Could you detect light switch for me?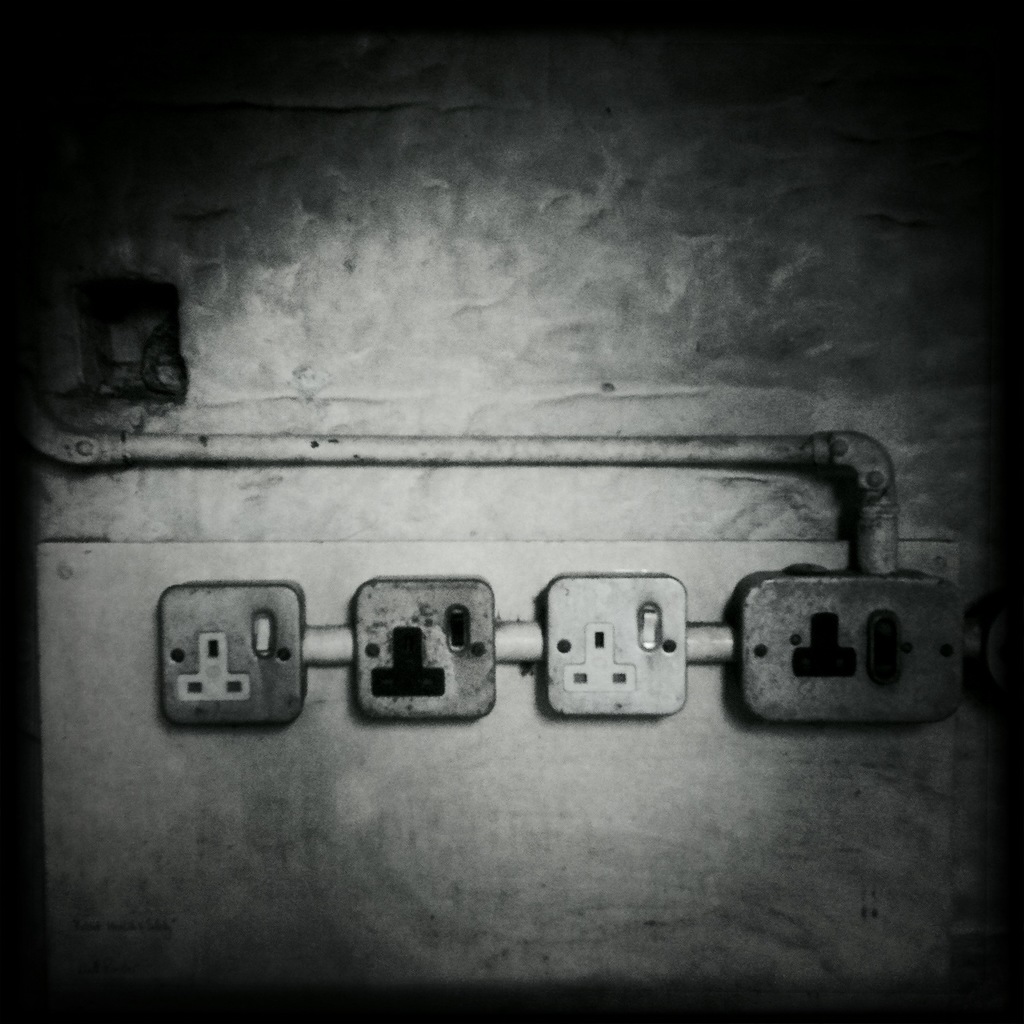
Detection result: BBox(161, 580, 302, 723).
